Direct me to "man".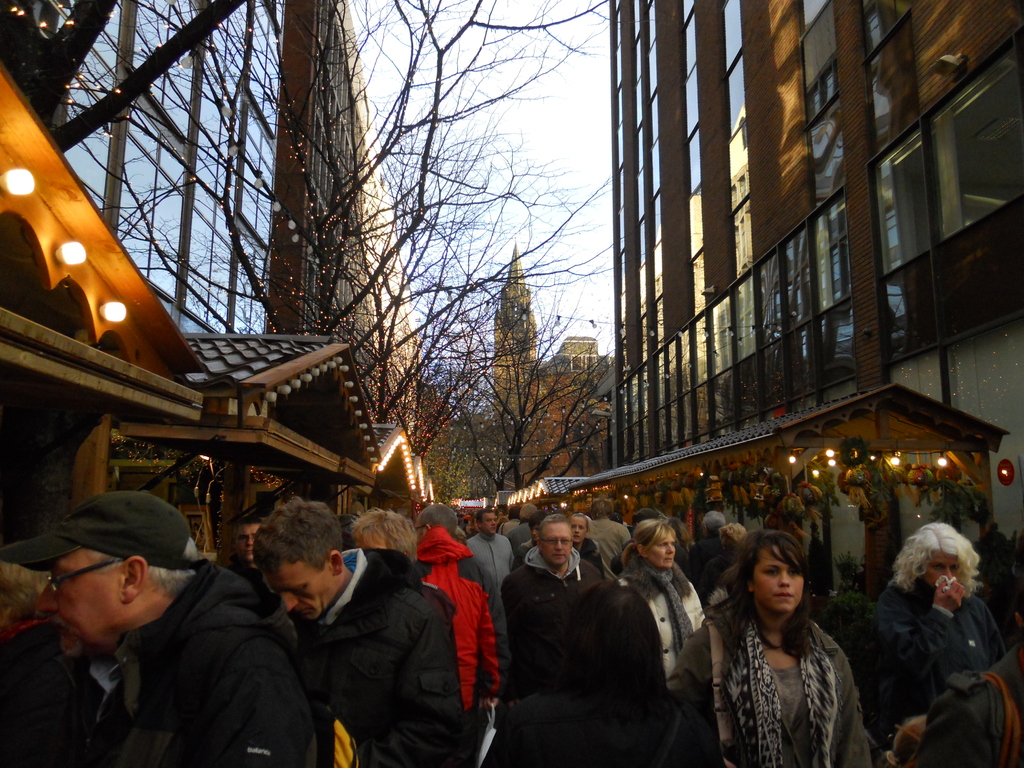
Direction: pyautogui.locateOnScreen(250, 493, 476, 767).
